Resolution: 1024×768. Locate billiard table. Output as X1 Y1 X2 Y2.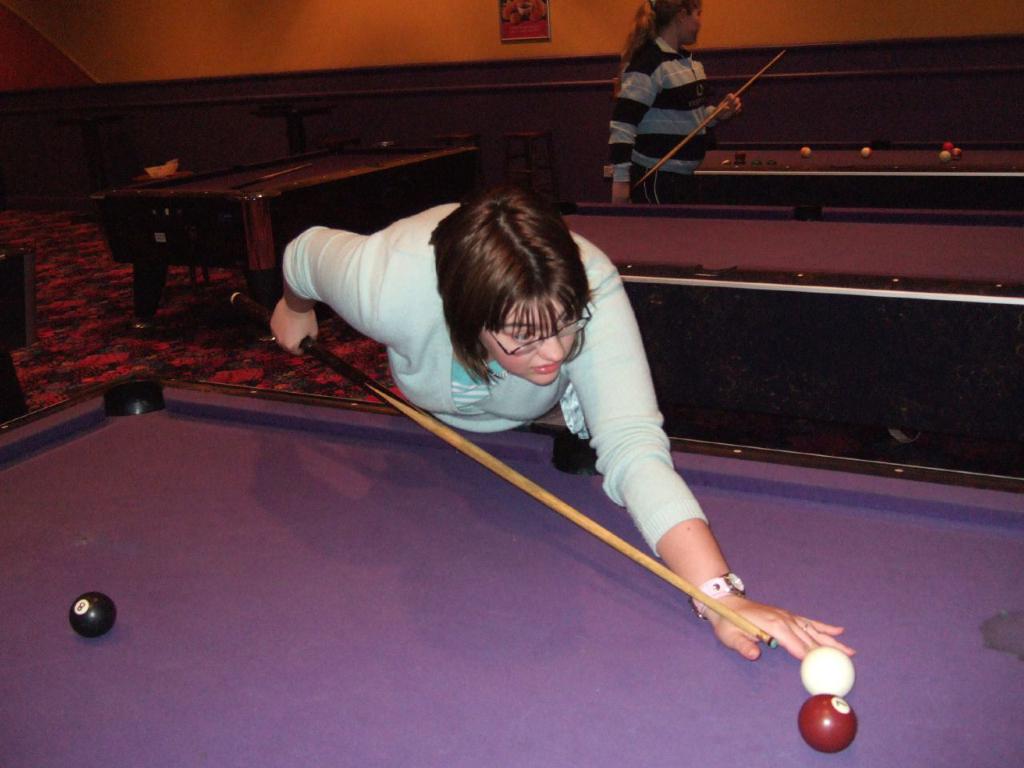
601 138 1021 217.
